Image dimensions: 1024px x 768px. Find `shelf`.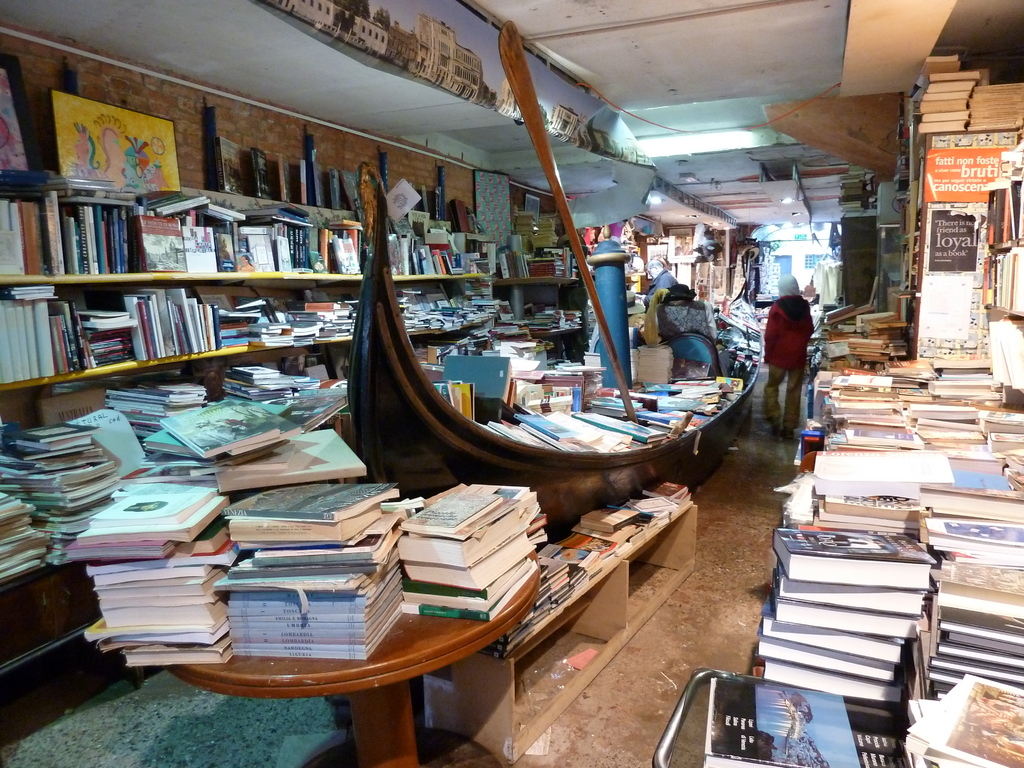
box=[0, 270, 486, 289].
